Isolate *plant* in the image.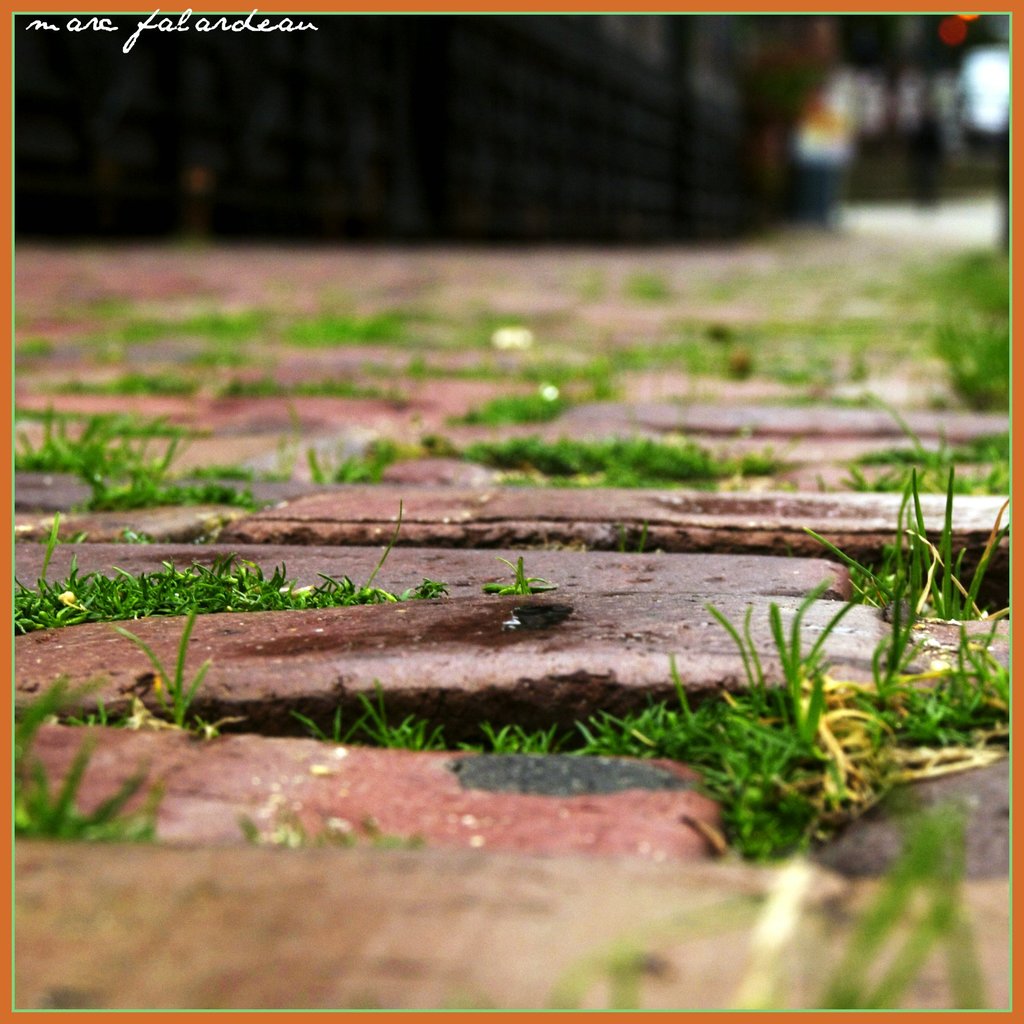
Isolated region: (579, 276, 669, 309).
